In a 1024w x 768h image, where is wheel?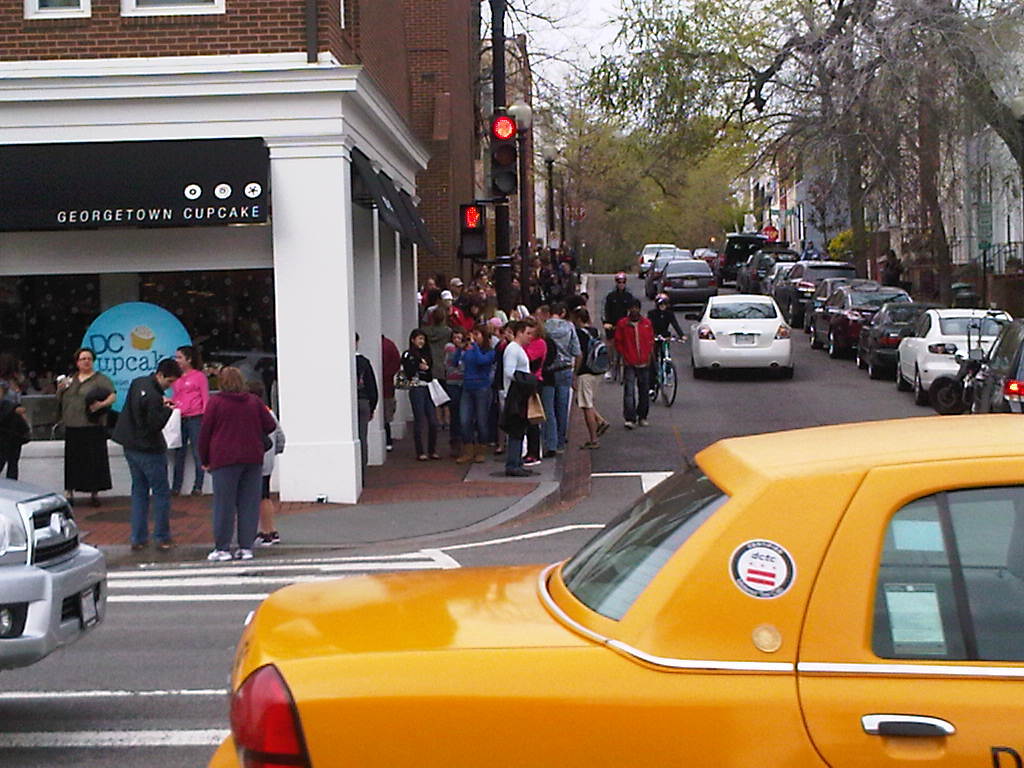
locate(911, 374, 926, 405).
